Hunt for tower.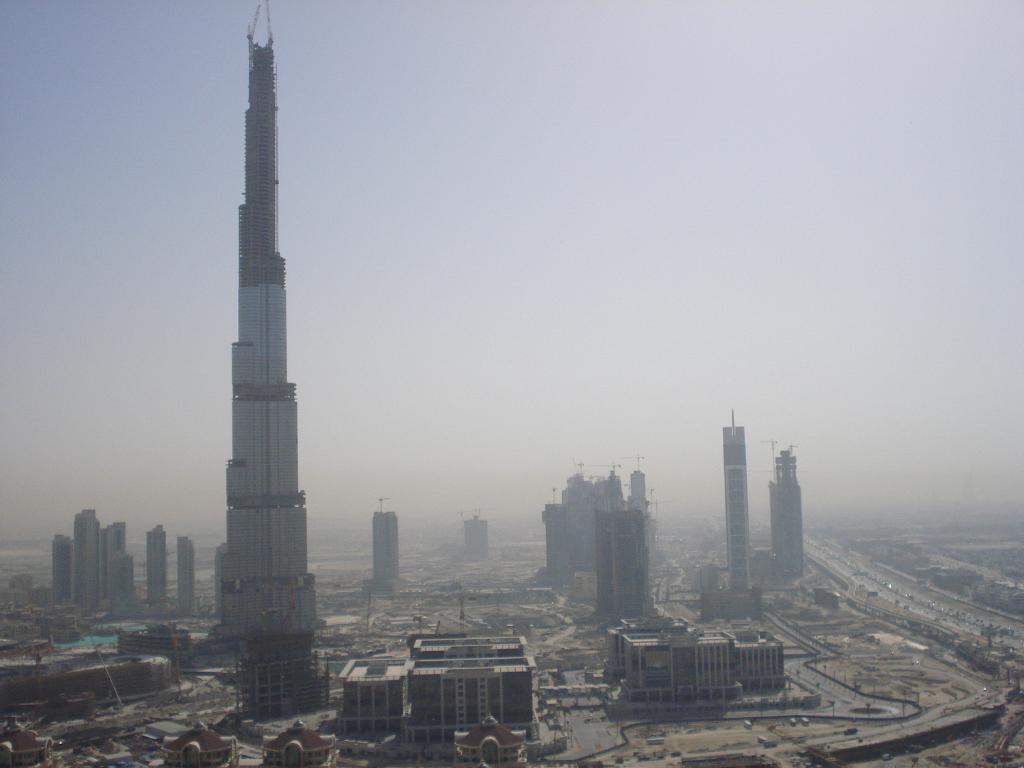
Hunted down at 68,504,99,605.
